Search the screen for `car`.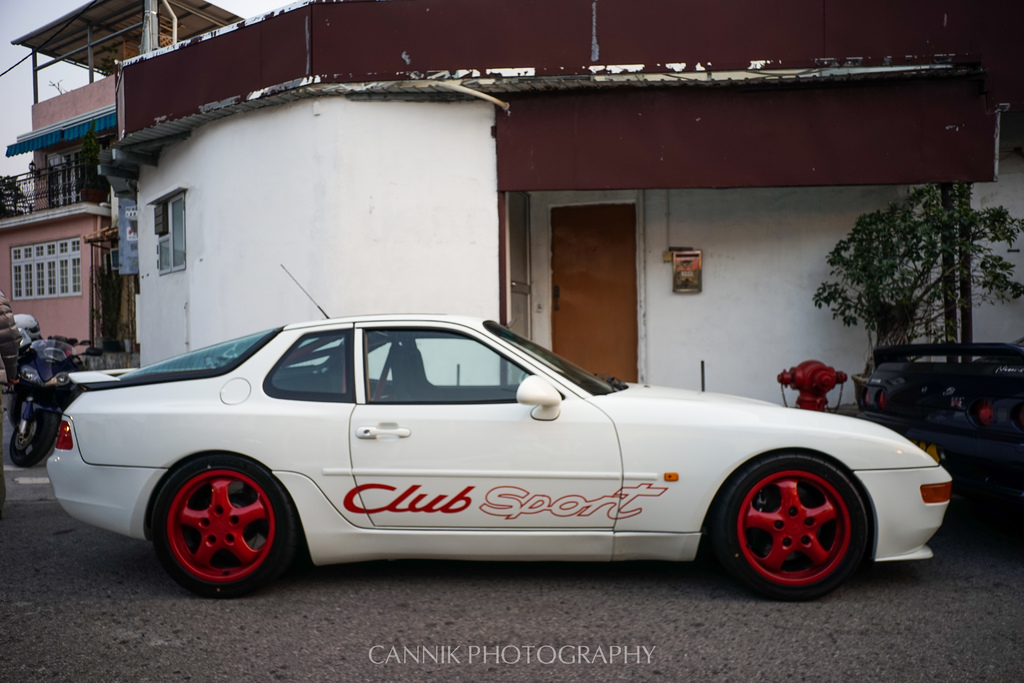
Found at detection(859, 338, 1023, 486).
